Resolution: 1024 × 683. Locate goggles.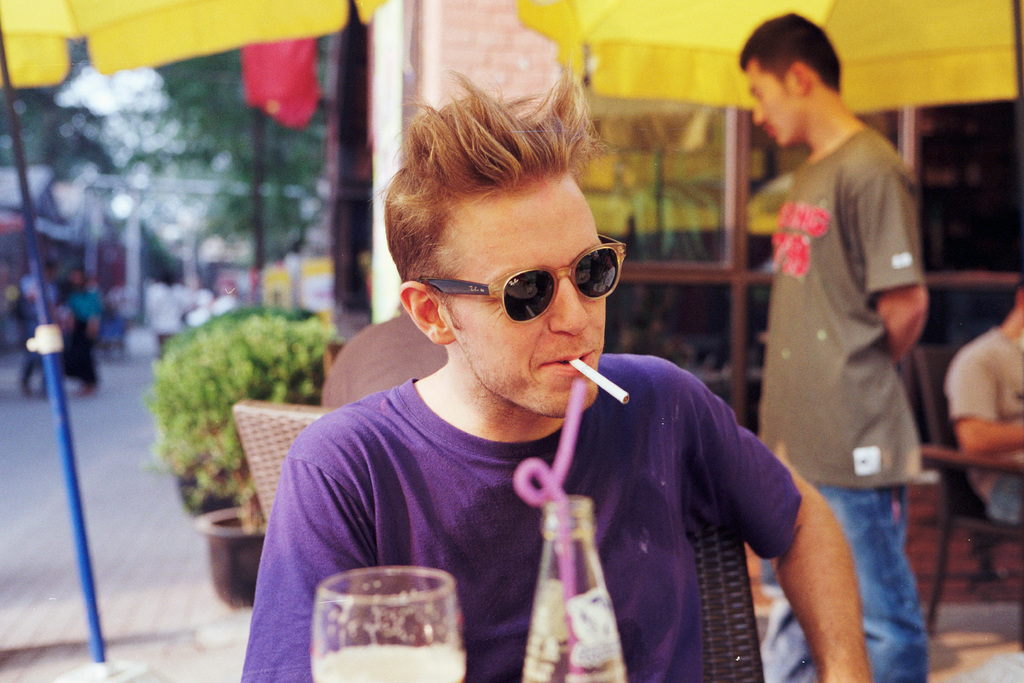
410:232:630:328.
